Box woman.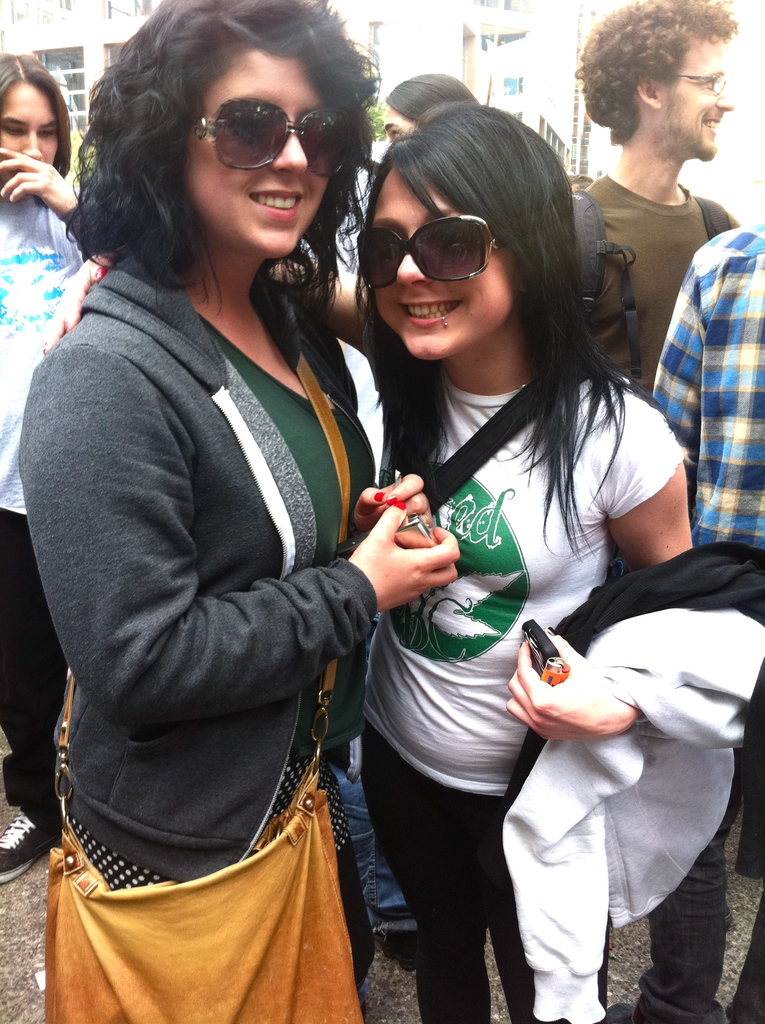
(left=378, top=69, right=483, bottom=148).
